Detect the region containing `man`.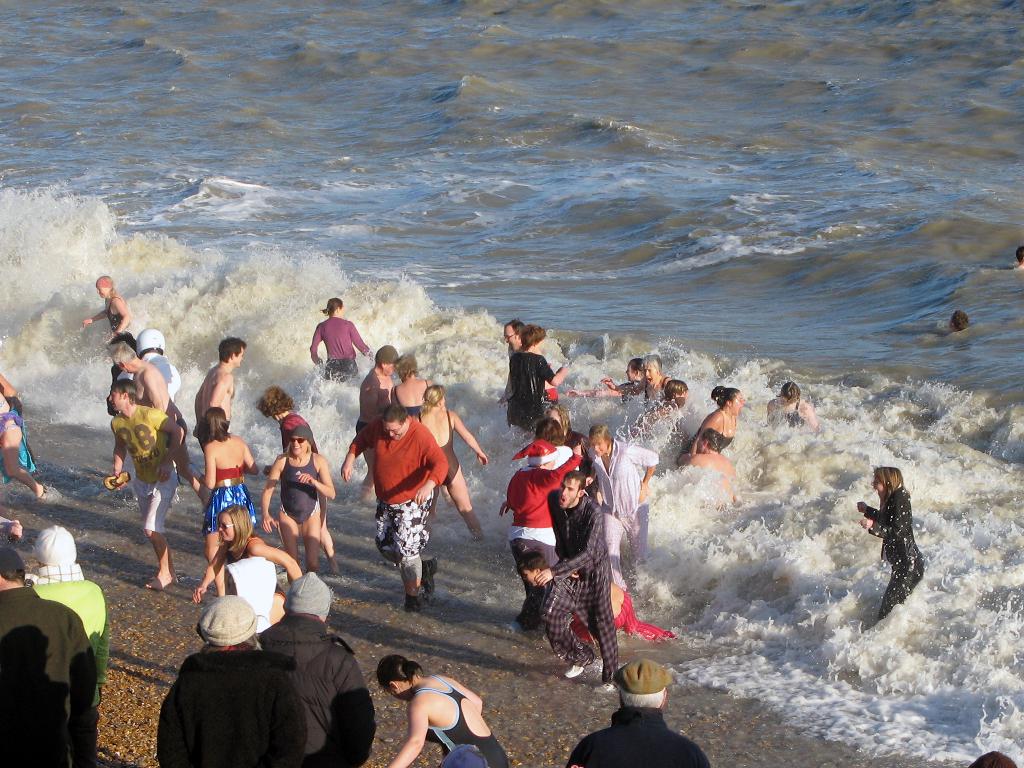
select_region(0, 545, 95, 767).
